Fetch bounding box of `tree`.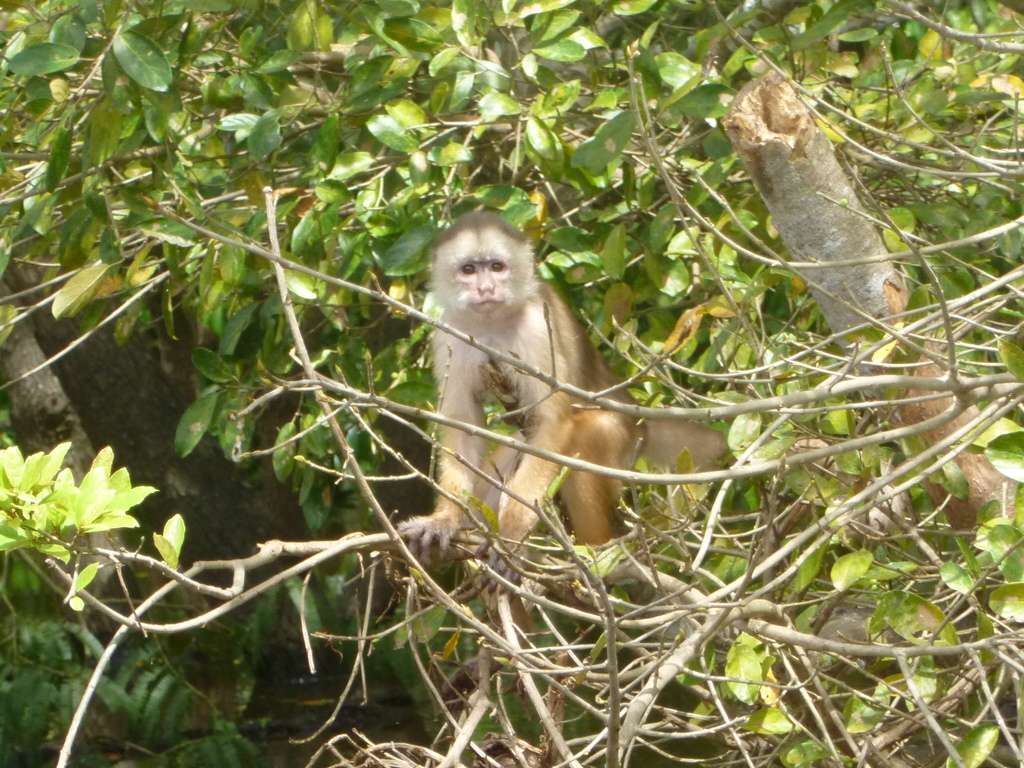
Bbox: crop(0, 0, 1023, 767).
